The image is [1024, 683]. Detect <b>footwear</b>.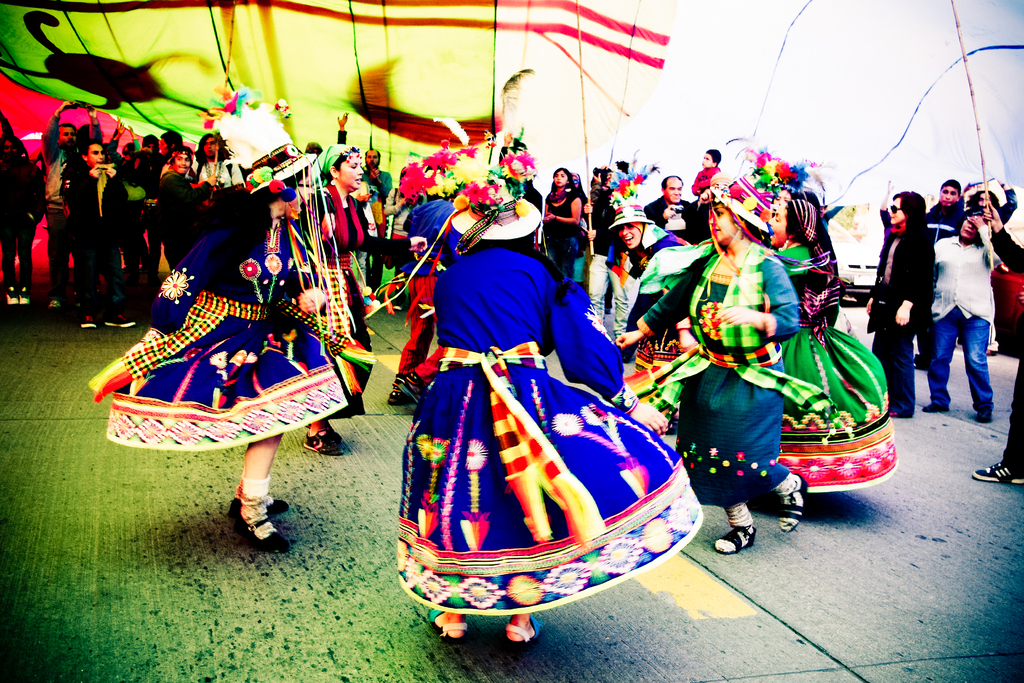
Detection: <bbox>966, 460, 1023, 486</bbox>.
